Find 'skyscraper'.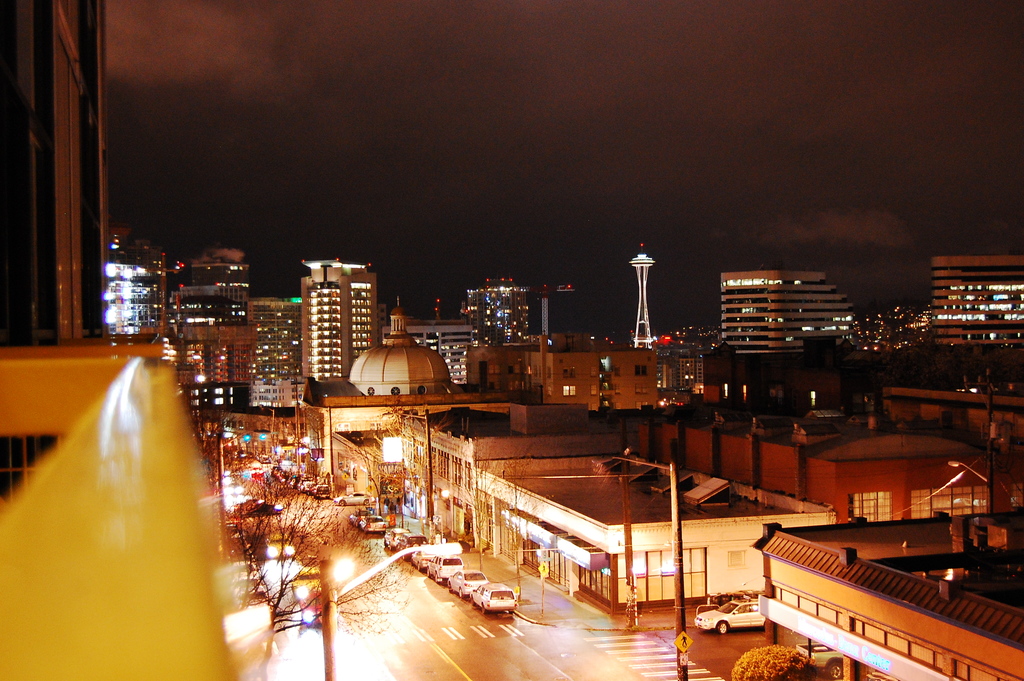
BBox(721, 268, 853, 343).
